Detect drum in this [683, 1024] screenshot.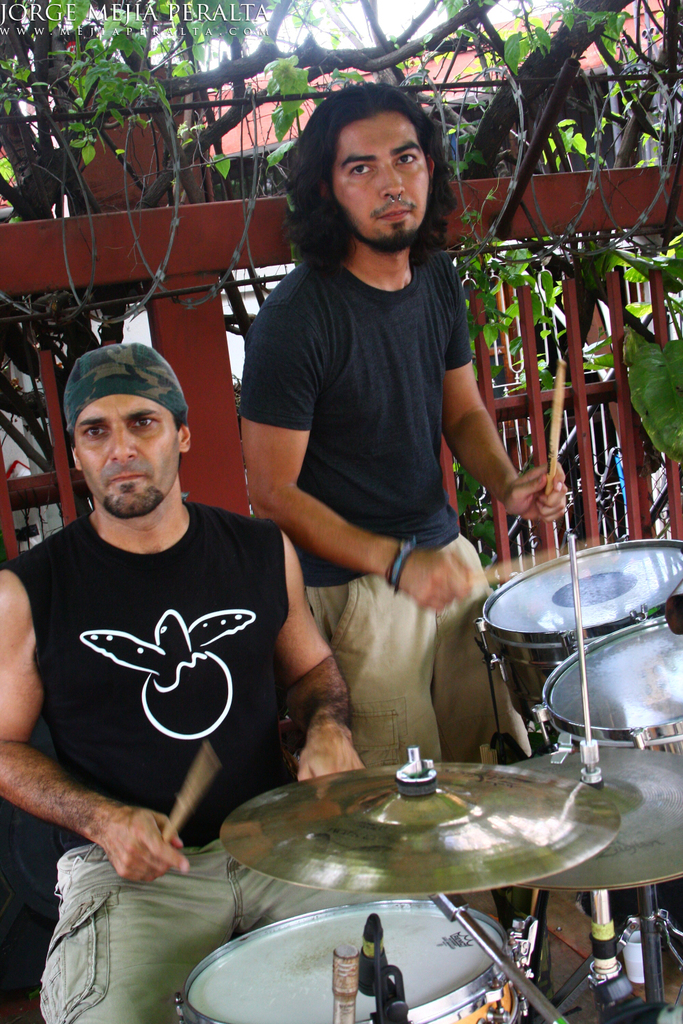
Detection: locate(540, 612, 682, 752).
